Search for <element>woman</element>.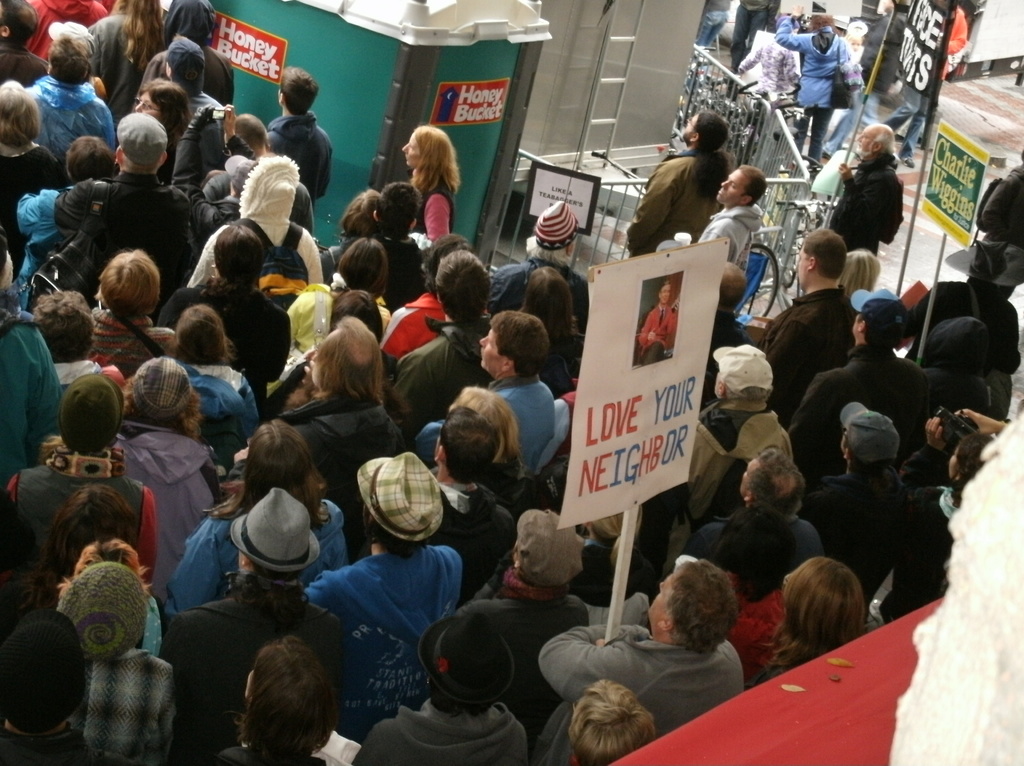
Found at (x1=749, y1=556, x2=863, y2=694).
